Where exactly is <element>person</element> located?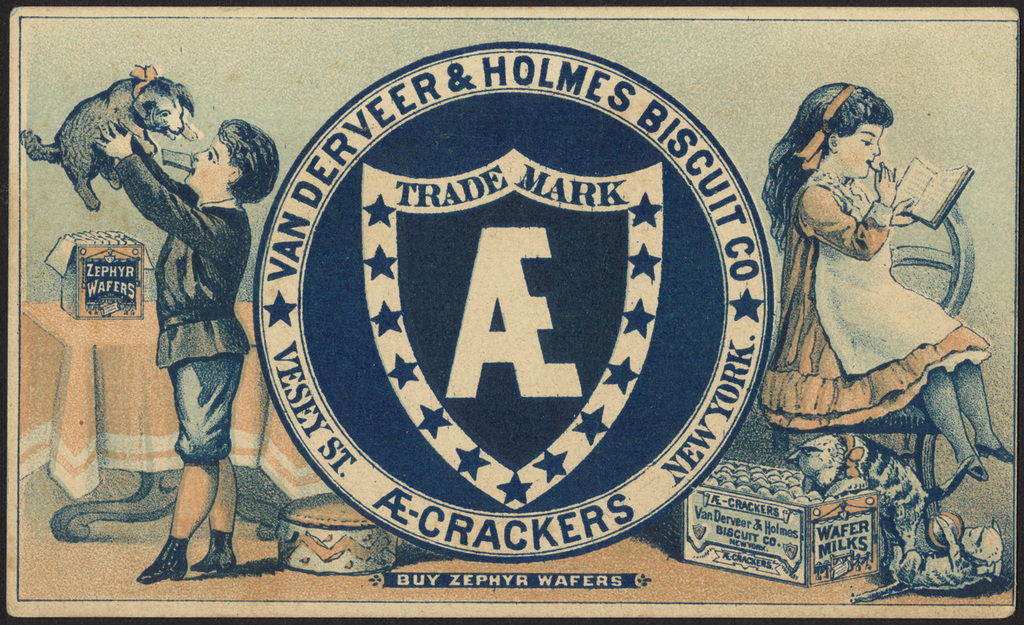
Its bounding box is BBox(761, 83, 1012, 484).
